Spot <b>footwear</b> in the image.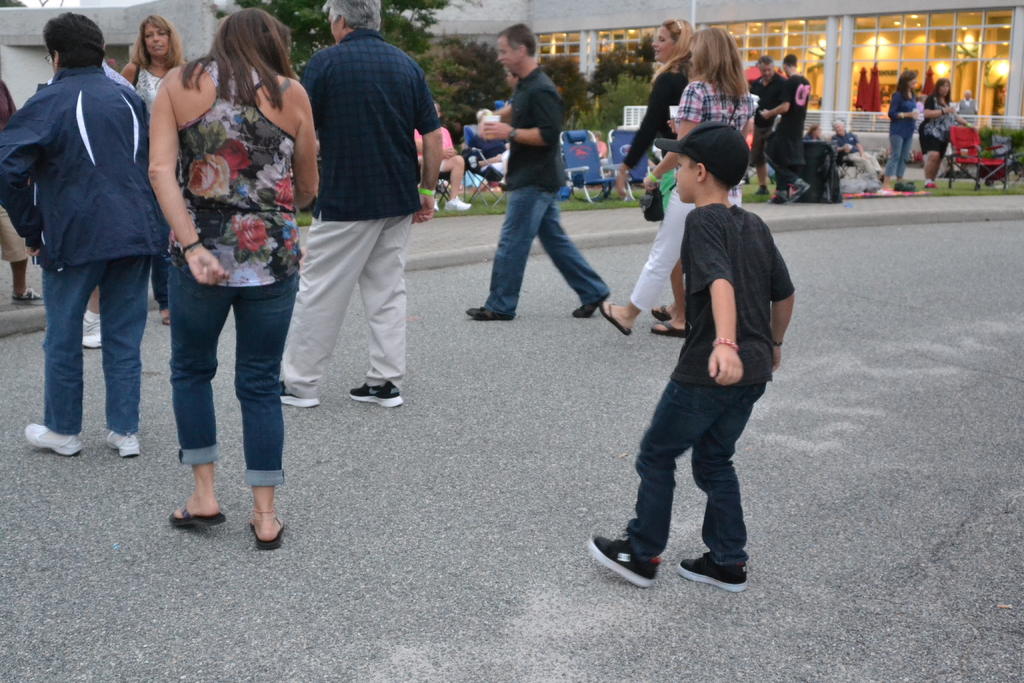
<b>footwear</b> found at <box>26,425,83,454</box>.
